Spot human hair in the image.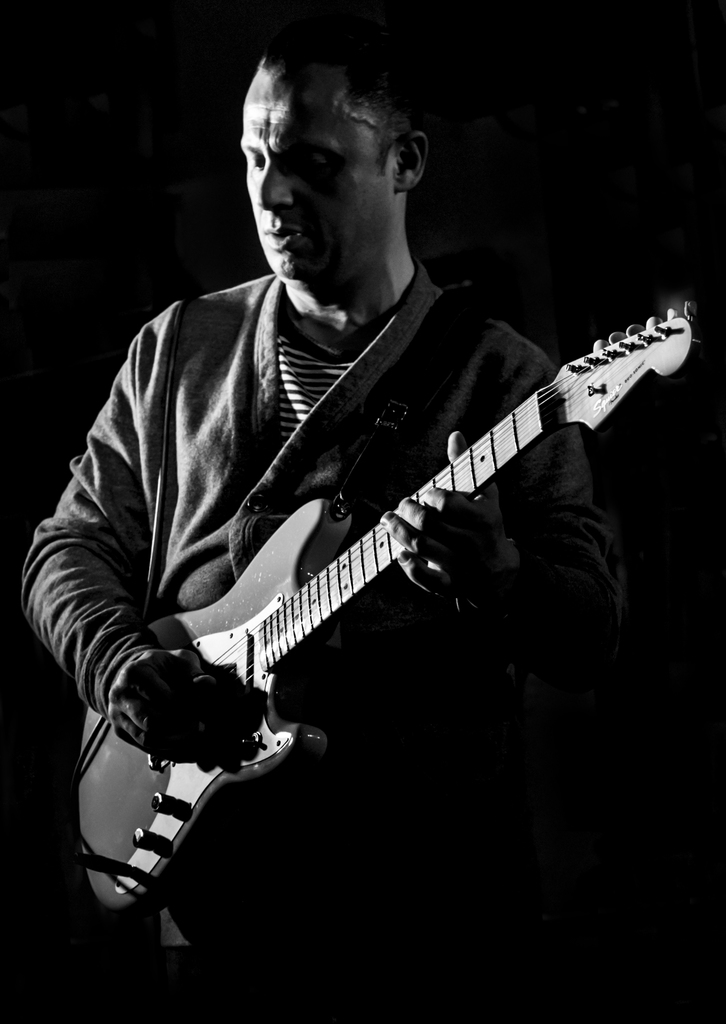
human hair found at 240, 54, 380, 131.
